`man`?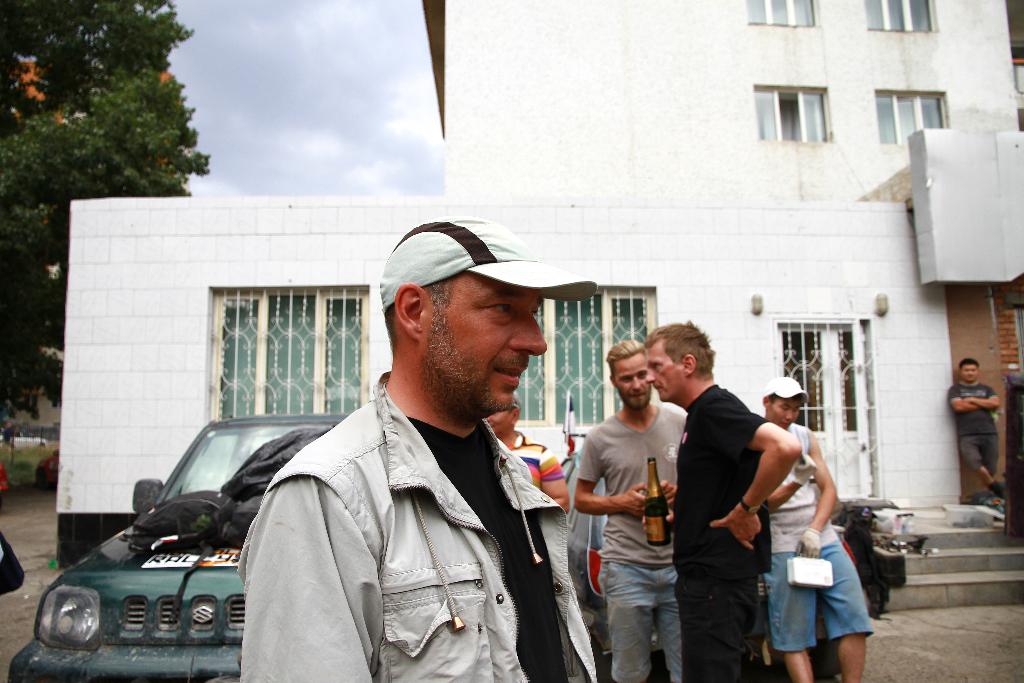
crop(575, 338, 690, 682)
